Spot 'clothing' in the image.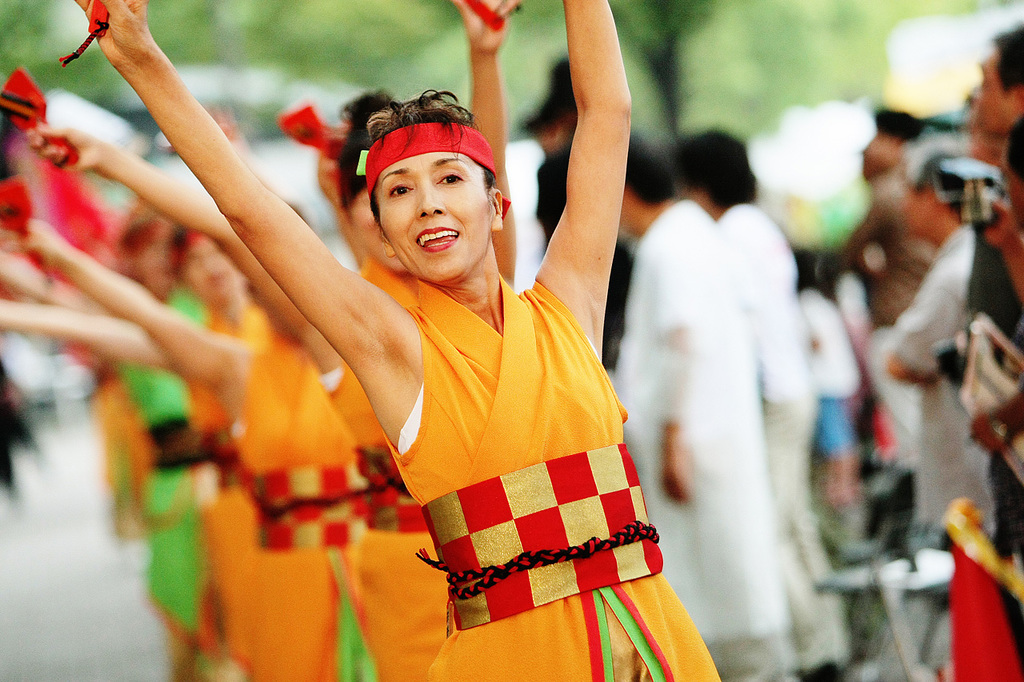
'clothing' found at bbox(238, 337, 458, 681).
